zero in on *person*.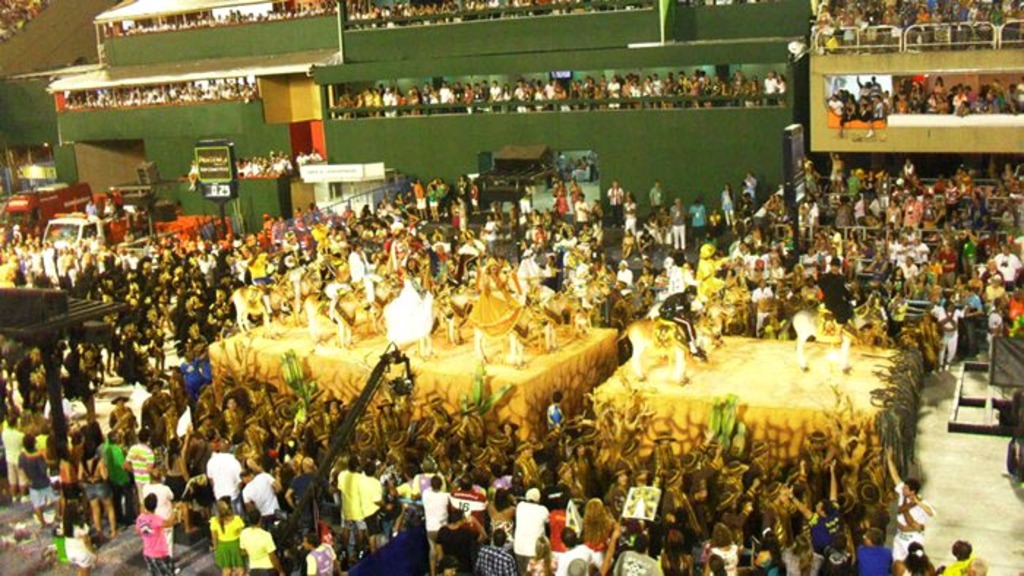
Zeroed in: <box>206,496,243,573</box>.
